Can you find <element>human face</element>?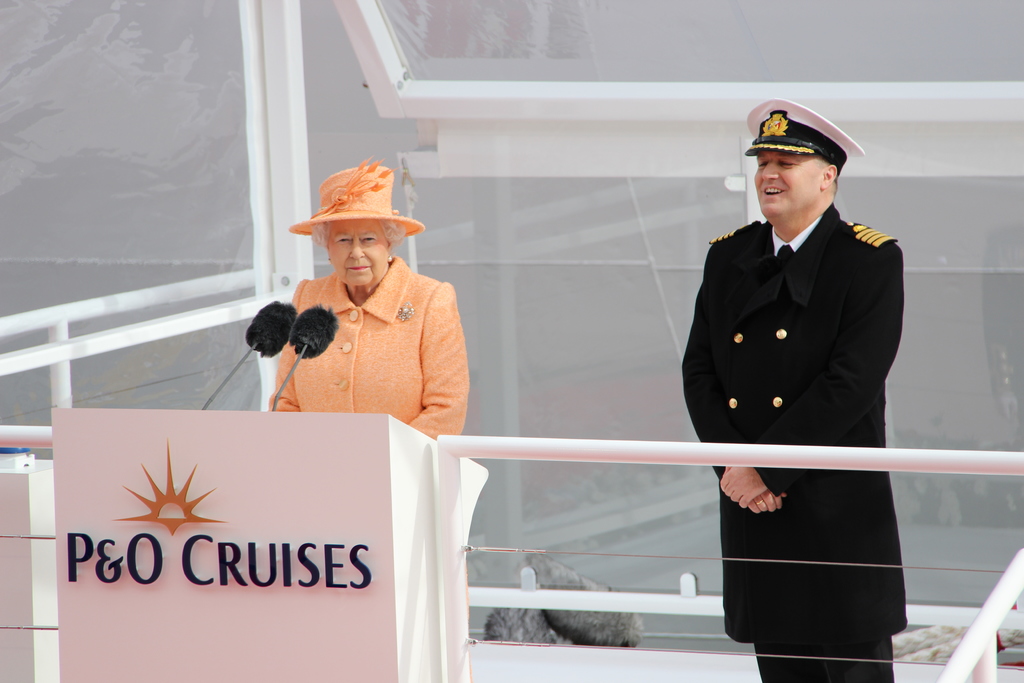
Yes, bounding box: 326,219,385,289.
